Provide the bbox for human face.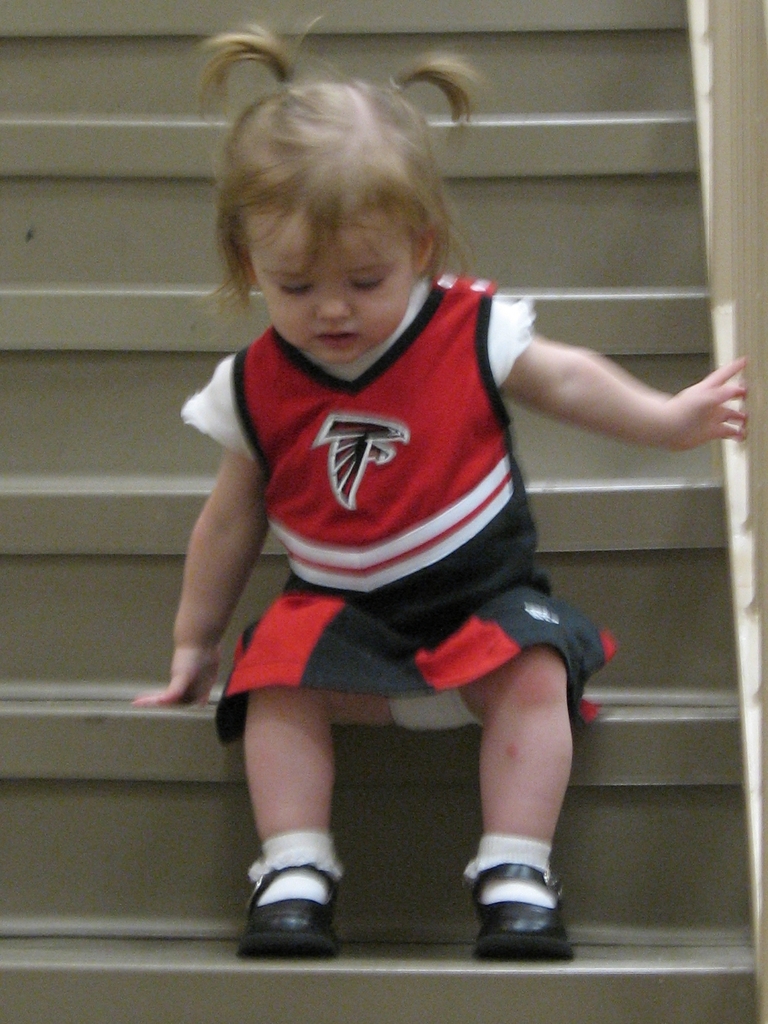
BBox(257, 216, 411, 361).
